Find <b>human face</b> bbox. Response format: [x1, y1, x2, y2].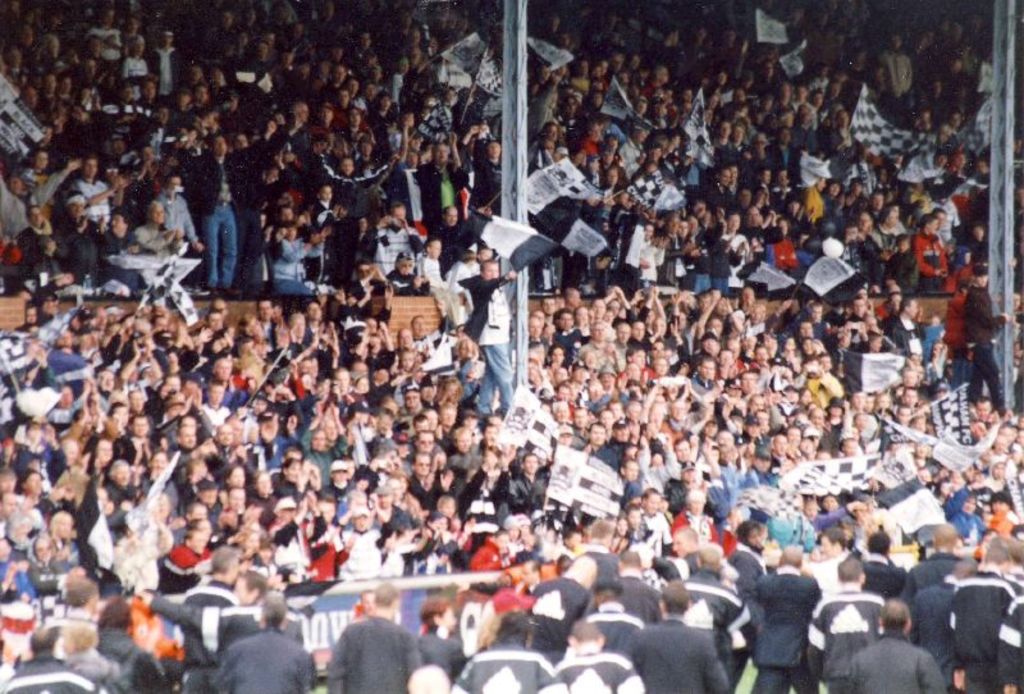
[635, 348, 644, 369].
